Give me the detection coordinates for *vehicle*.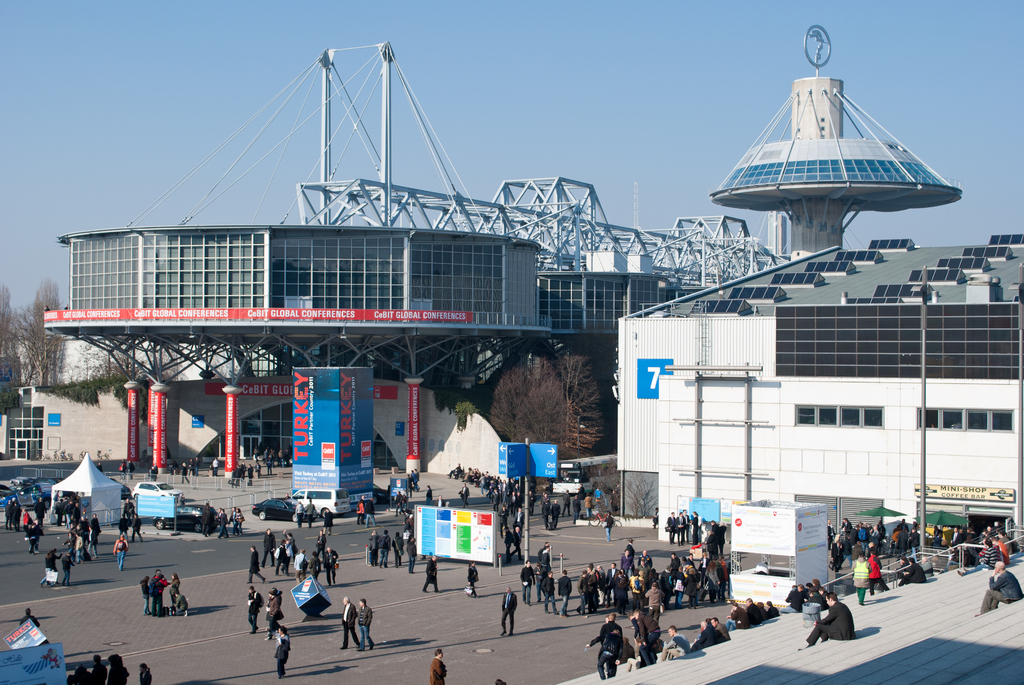
<bbox>251, 497, 313, 522</bbox>.
